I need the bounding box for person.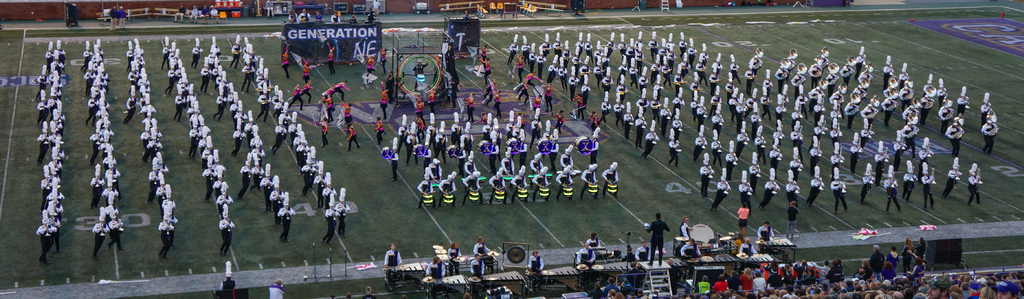
Here it is: select_region(299, 6, 313, 19).
